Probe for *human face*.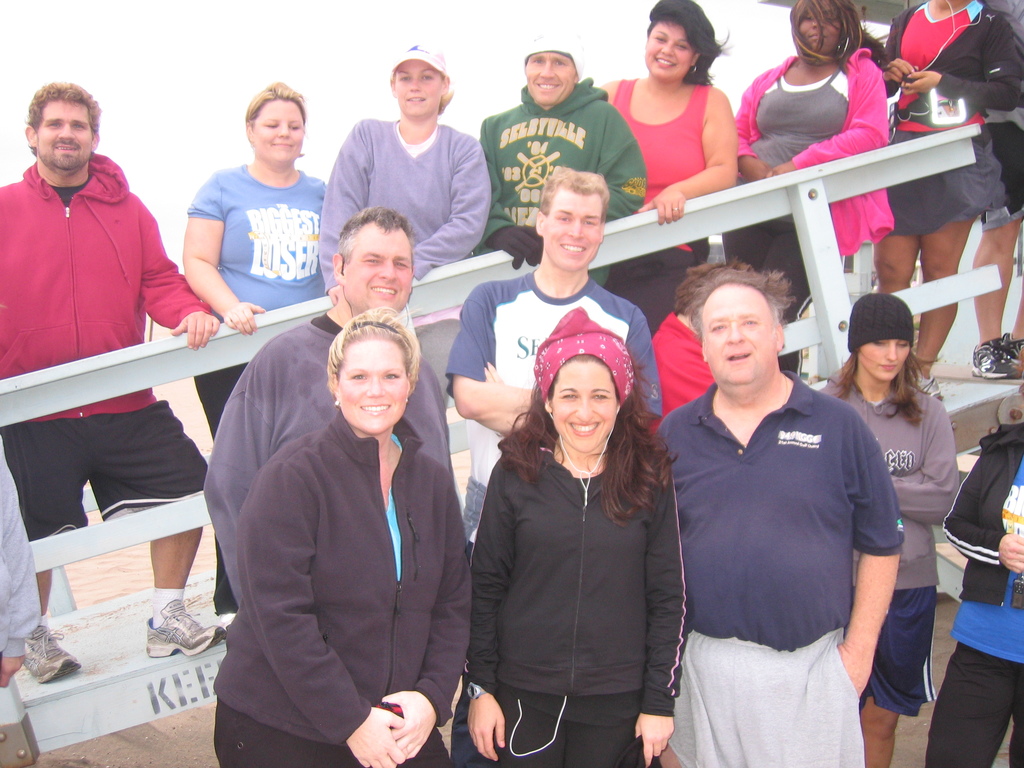
Probe result: locate(799, 0, 844, 54).
